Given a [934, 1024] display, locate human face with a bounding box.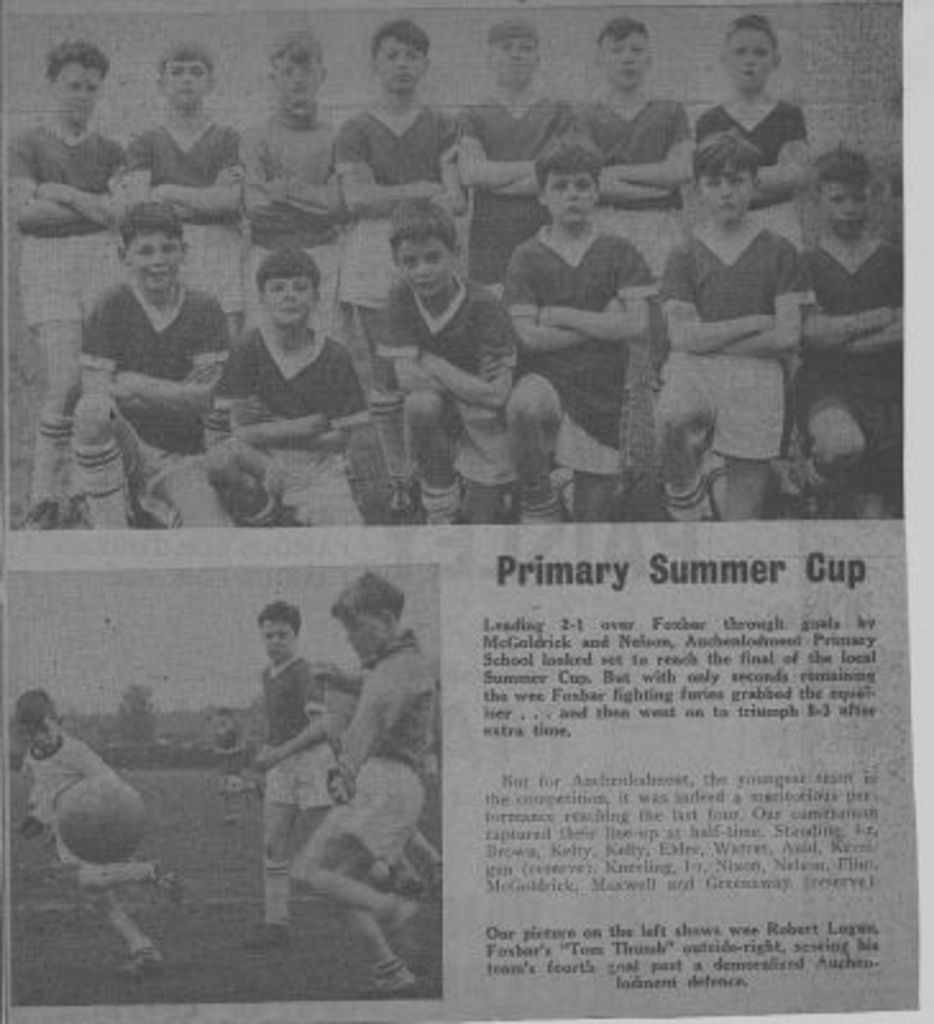
Located: 166, 56, 210, 105.
